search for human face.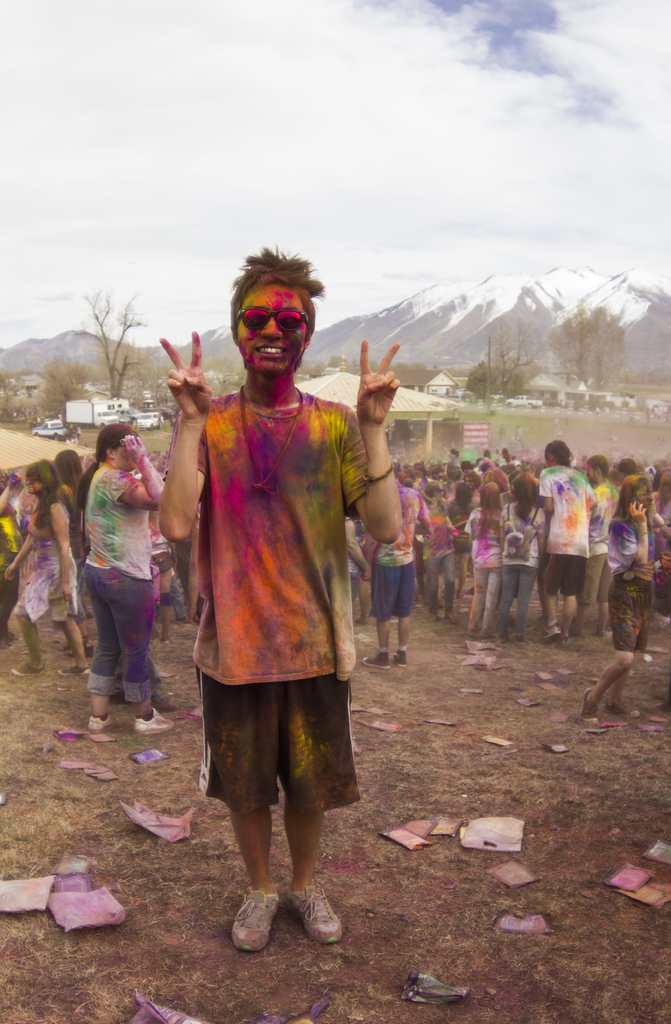
Found at [27,480,45,494].
